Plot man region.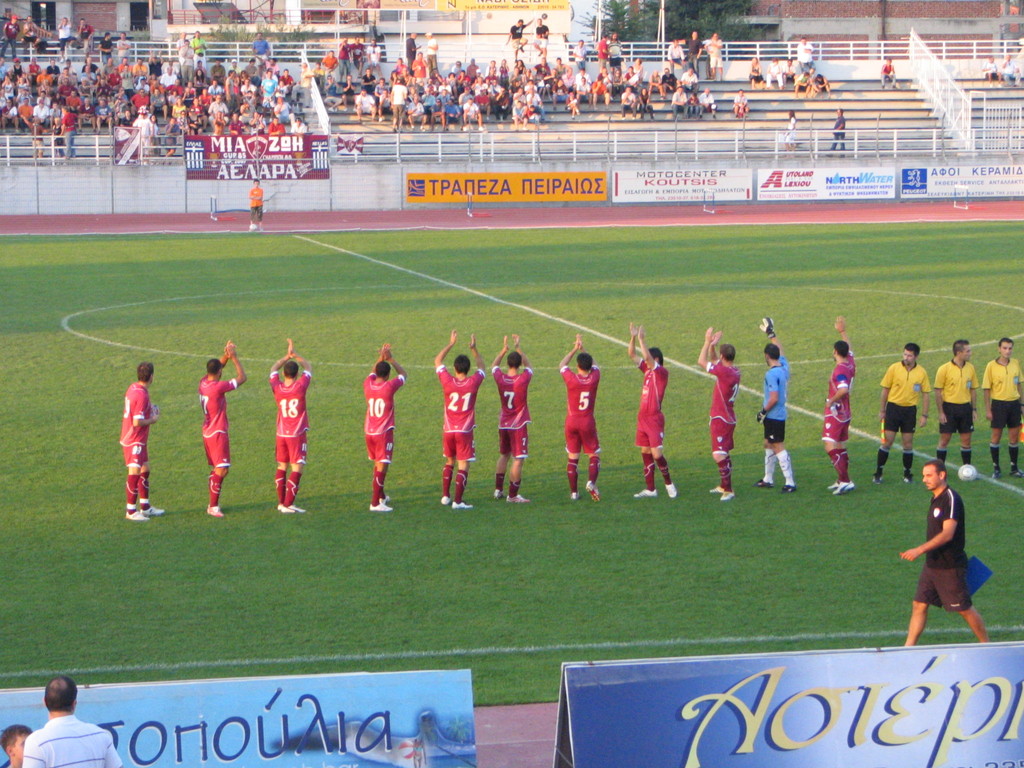
Plotted at l=196, t=329, r=254, b=521.
